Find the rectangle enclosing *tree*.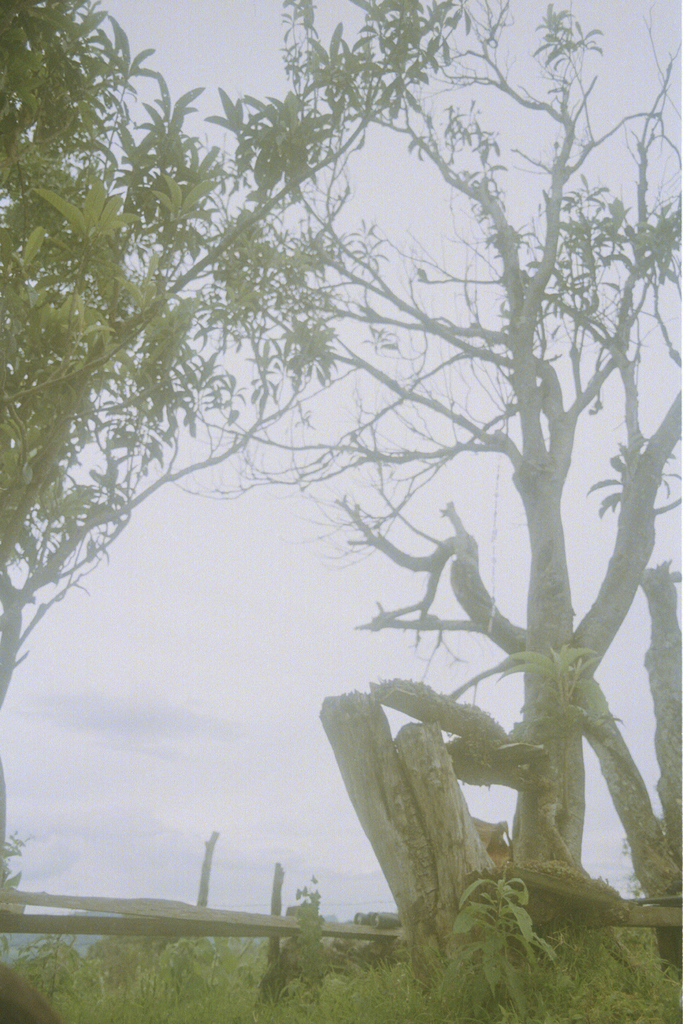
select_region(204, 1, 682, 952).
